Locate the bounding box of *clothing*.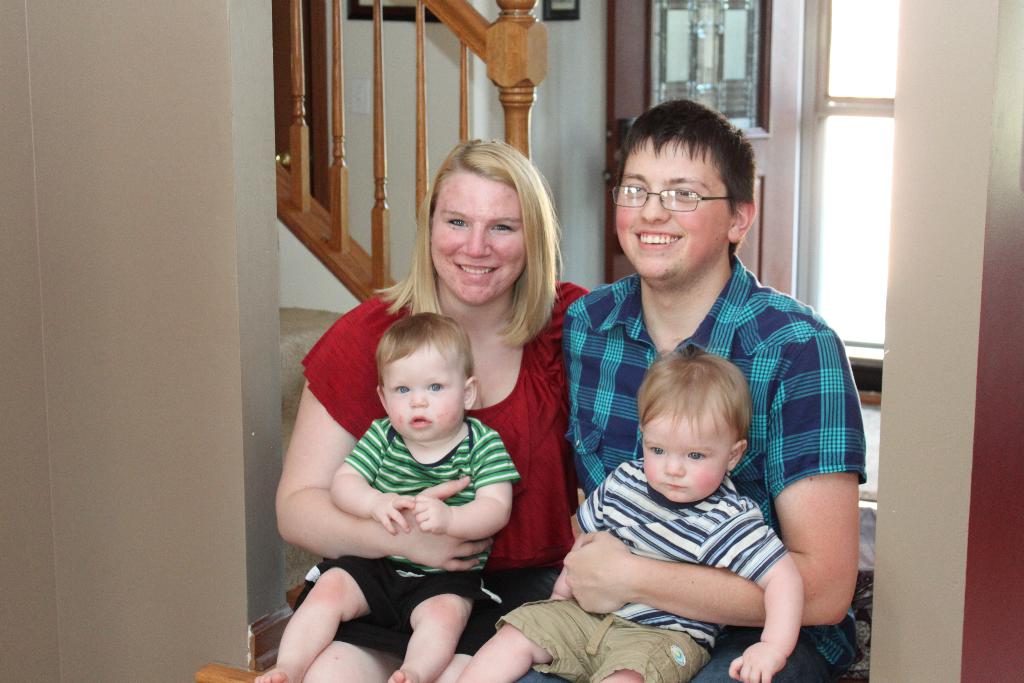
Bounding box: box=[292, 279, 598, 571].
